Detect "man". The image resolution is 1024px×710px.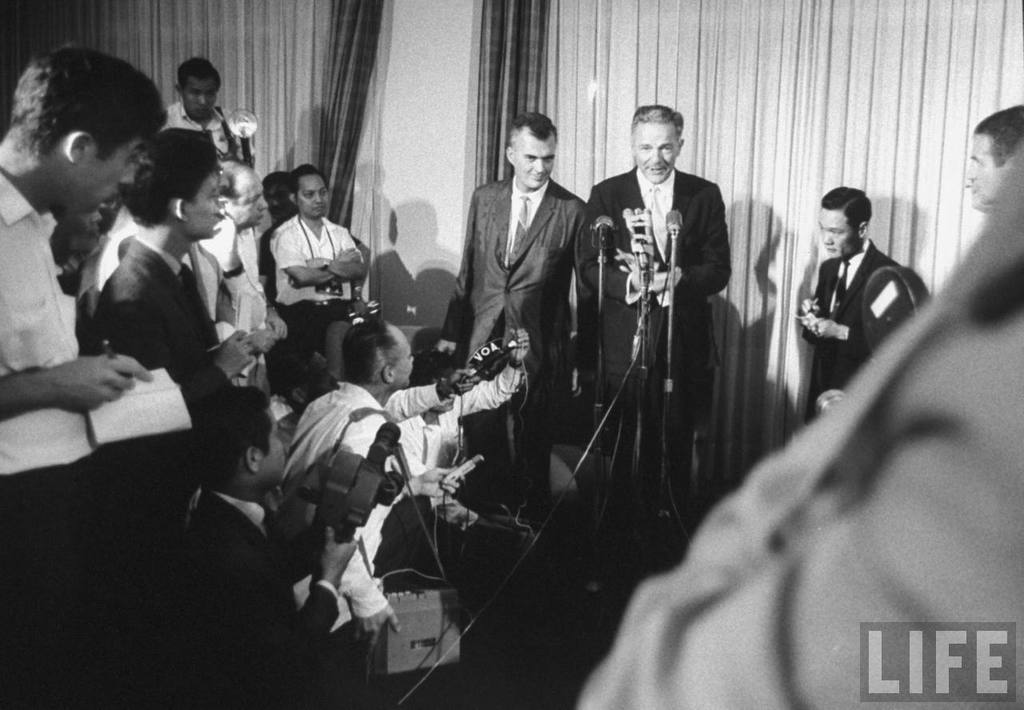
(left=394, top=328, right=537, bottom=589).
